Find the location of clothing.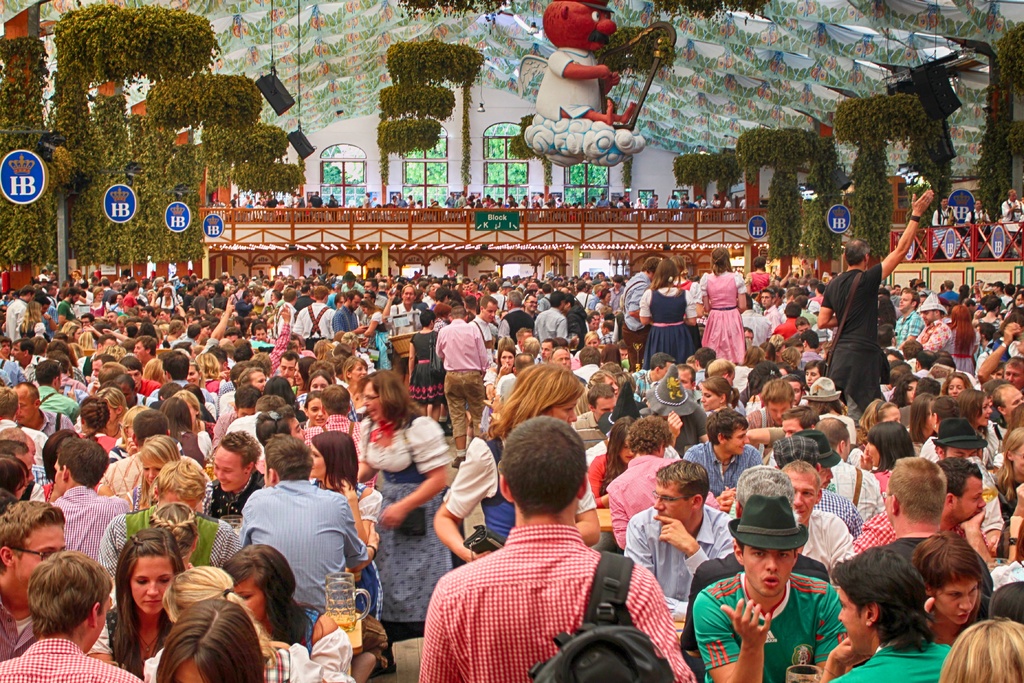
Location: box(676, 550, 833, 682).
